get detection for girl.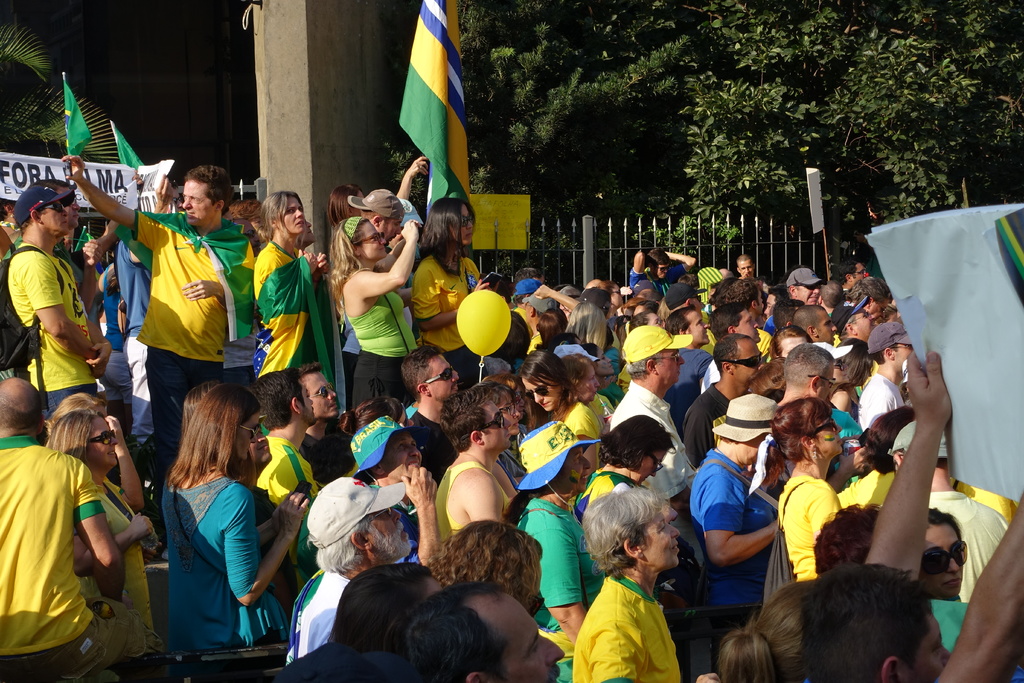
Detection: Rect(244, 186, 335, 384).
